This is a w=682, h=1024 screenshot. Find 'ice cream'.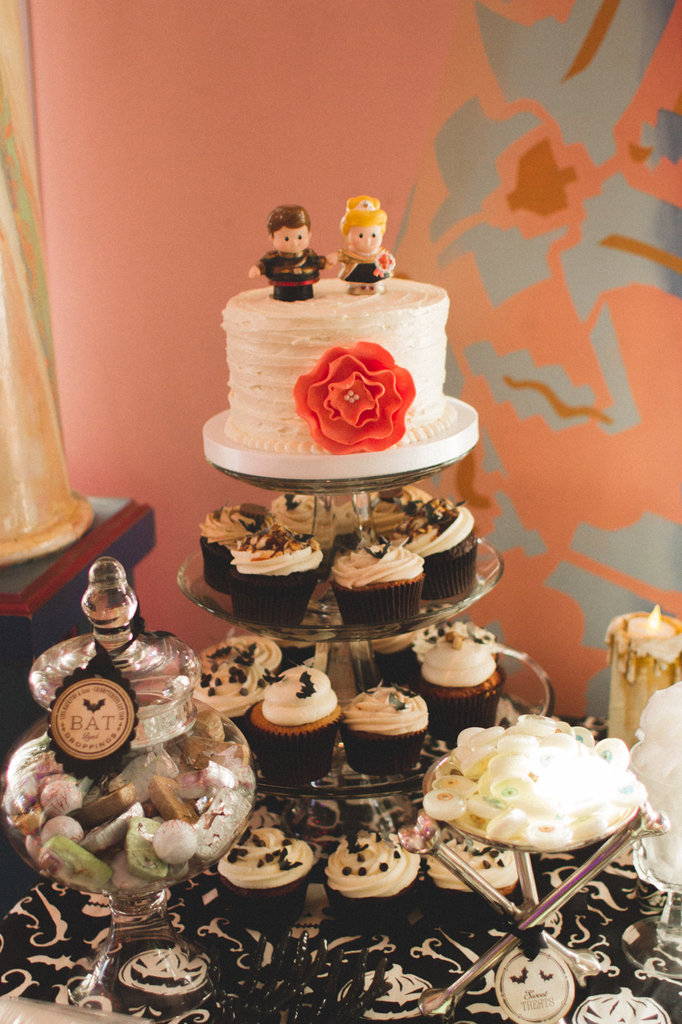
Bounding box: 429,738,652,870.
